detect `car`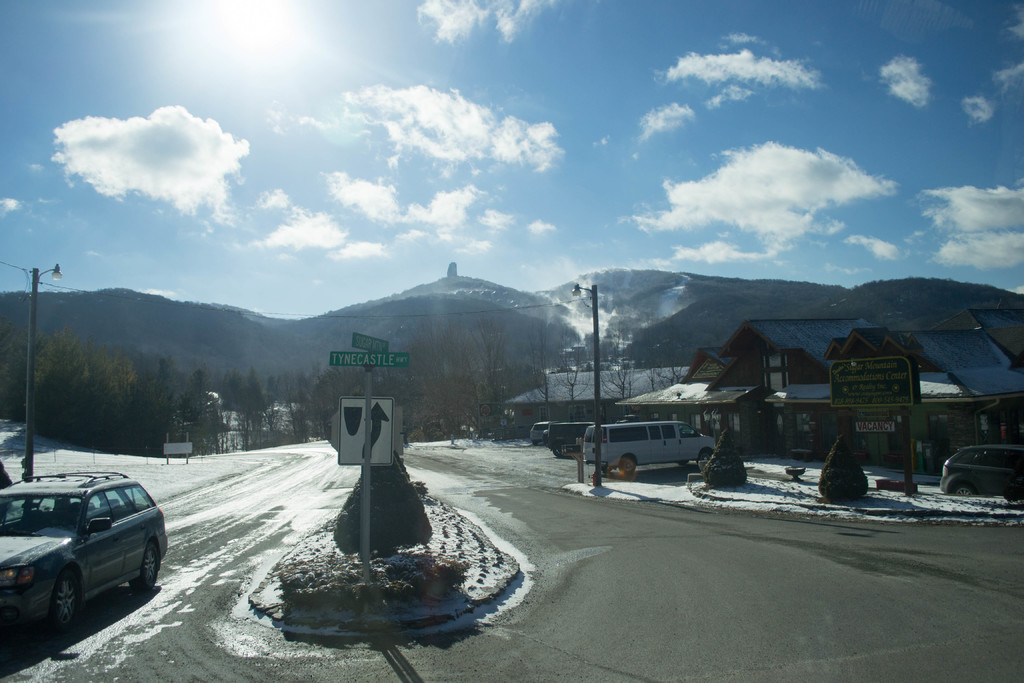
[547, 420, 596, 457]
